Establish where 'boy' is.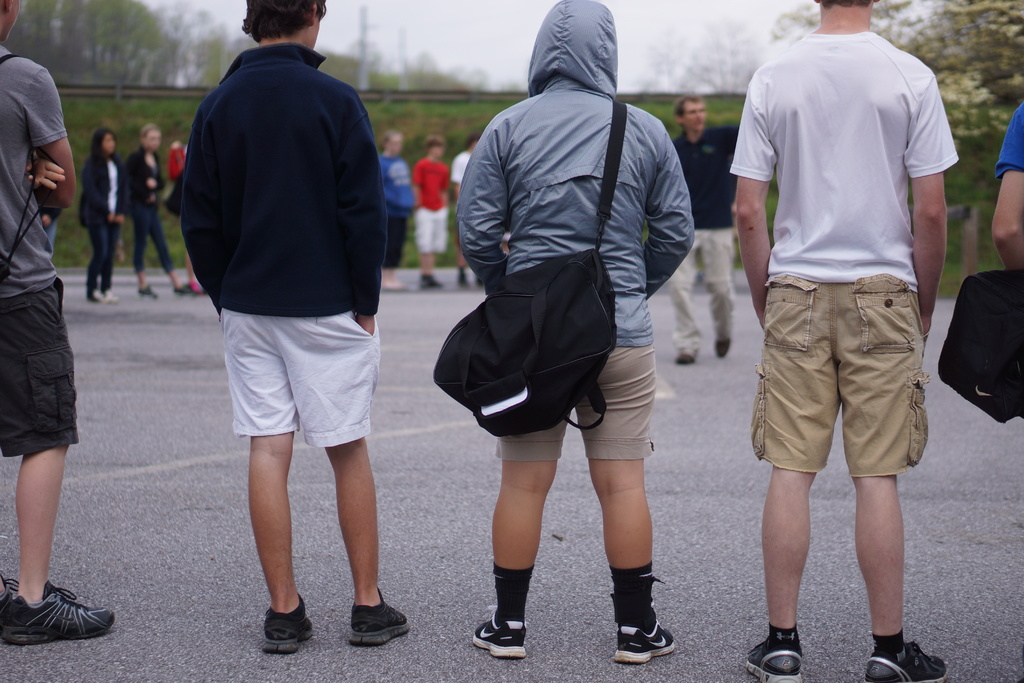
Established at left=409, top=2, right=727, bottom=640.
